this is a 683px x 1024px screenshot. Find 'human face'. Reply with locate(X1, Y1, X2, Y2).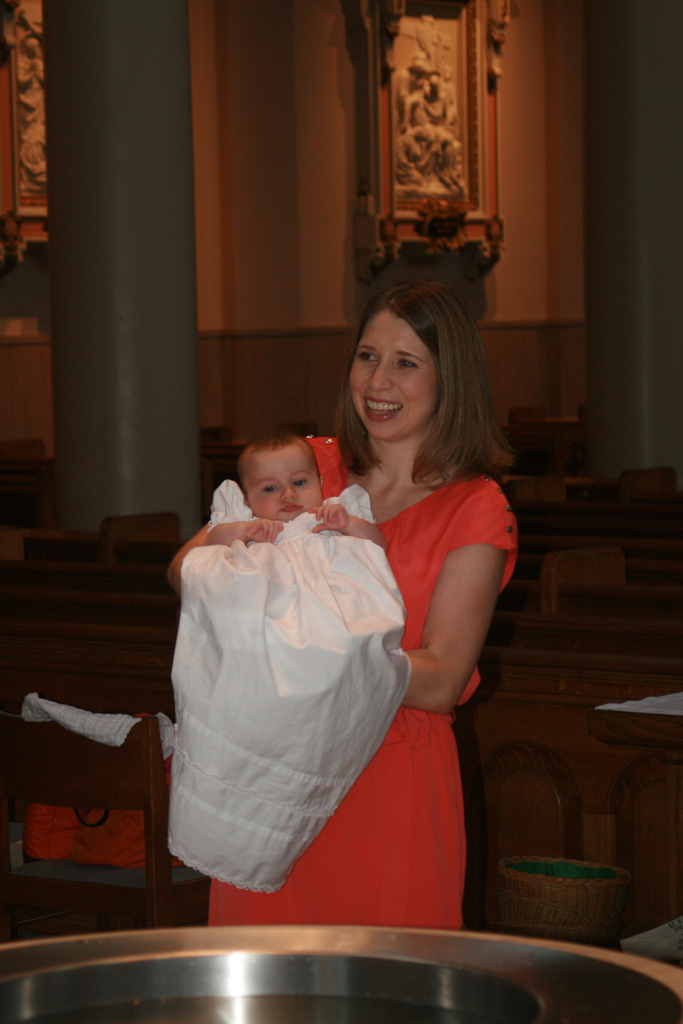
locate(247, 447, 324, 522).
